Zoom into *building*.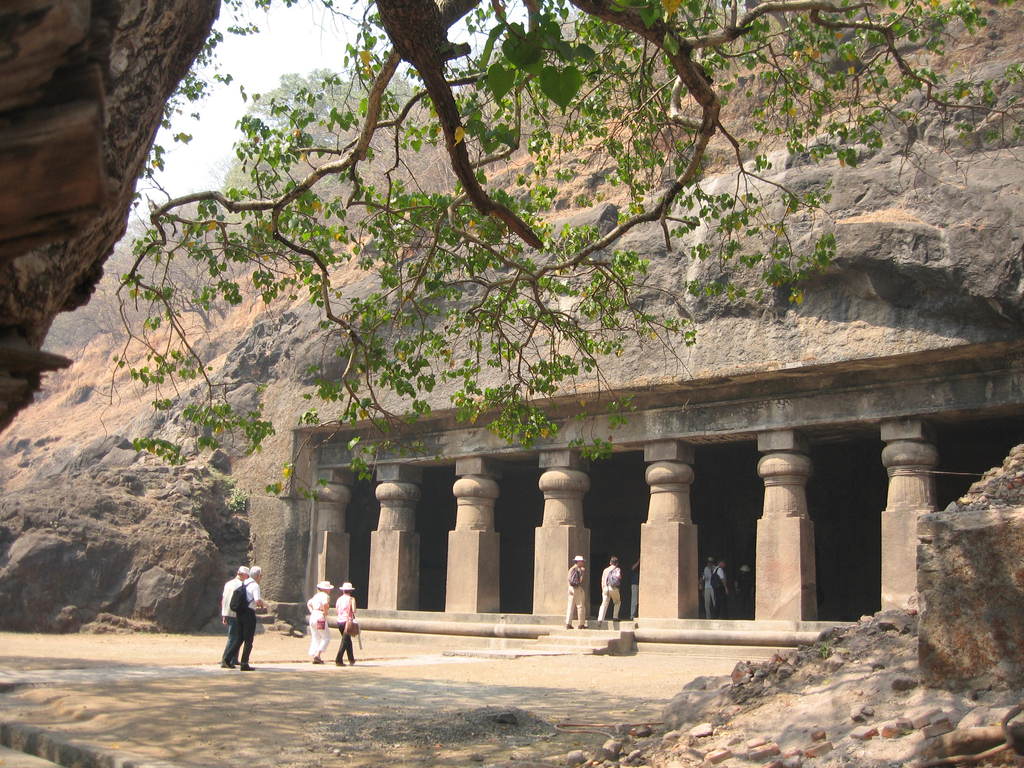
Zoom target: rect(0, 0, 1023, 767).
